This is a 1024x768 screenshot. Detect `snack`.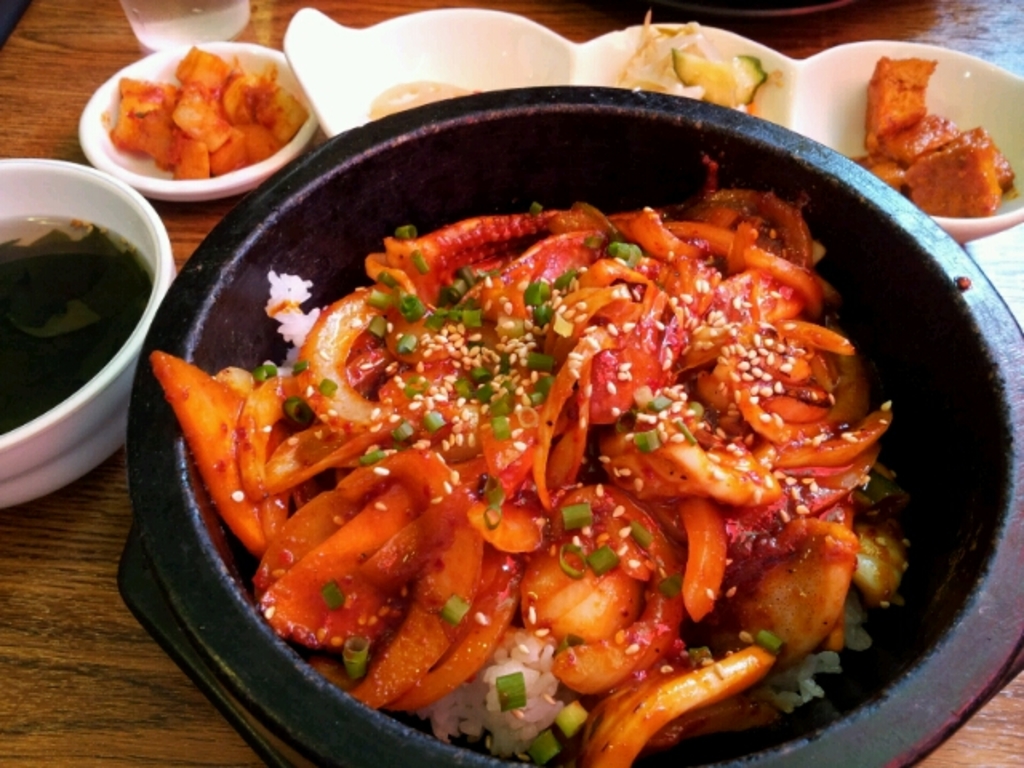
86,48,299,189.
